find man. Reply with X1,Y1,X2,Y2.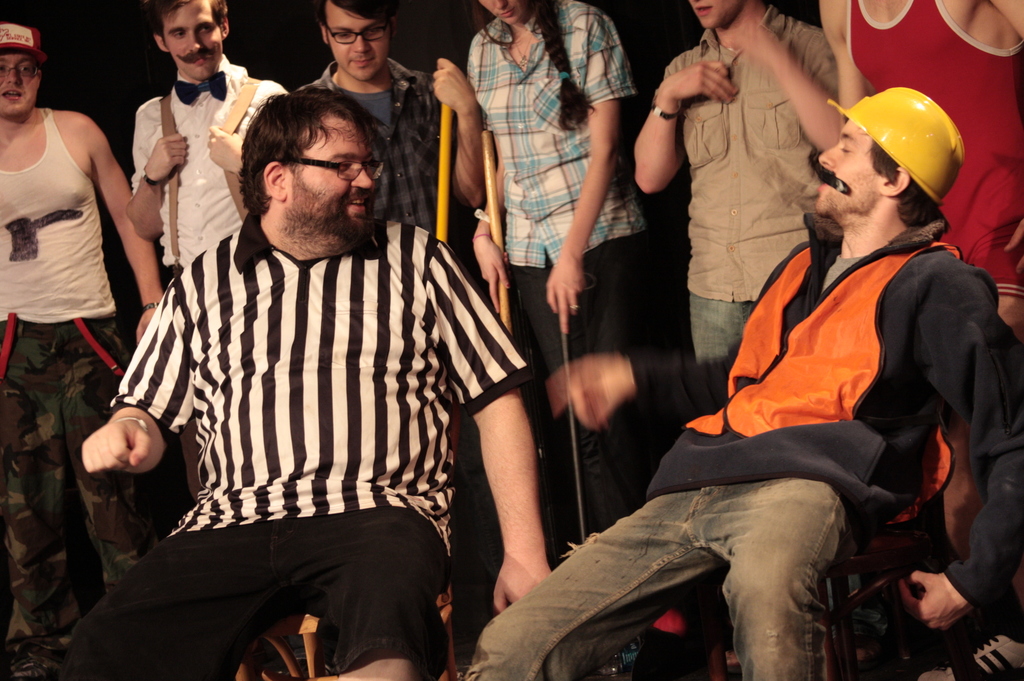
127,0,289,287.
